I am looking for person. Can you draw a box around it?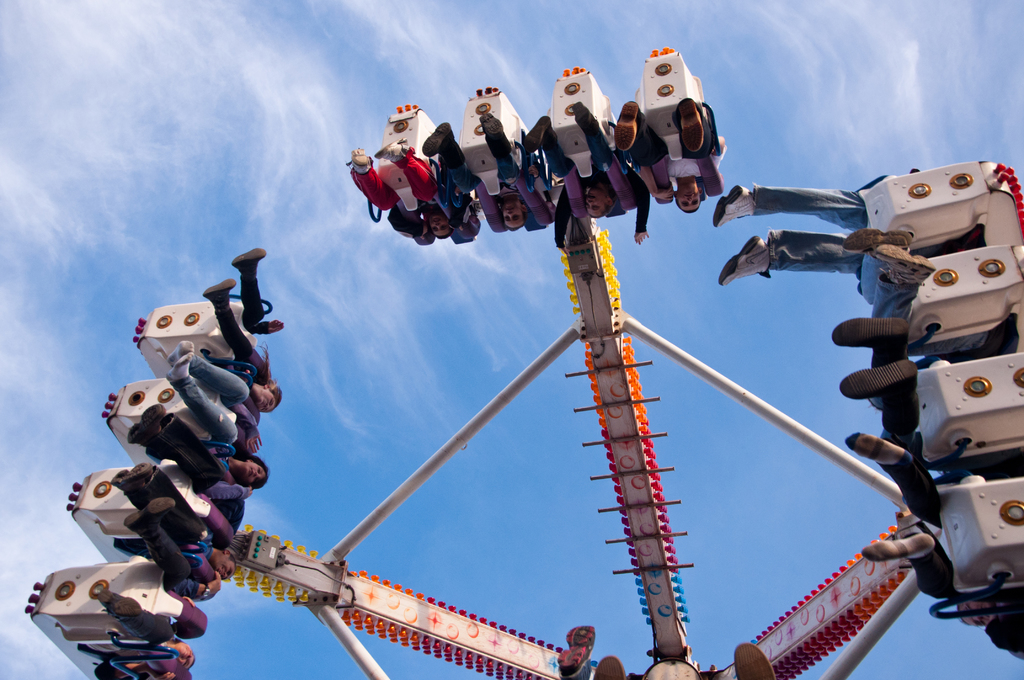
Sure, the bounding box is bbox(524, 104, 650, 243).
